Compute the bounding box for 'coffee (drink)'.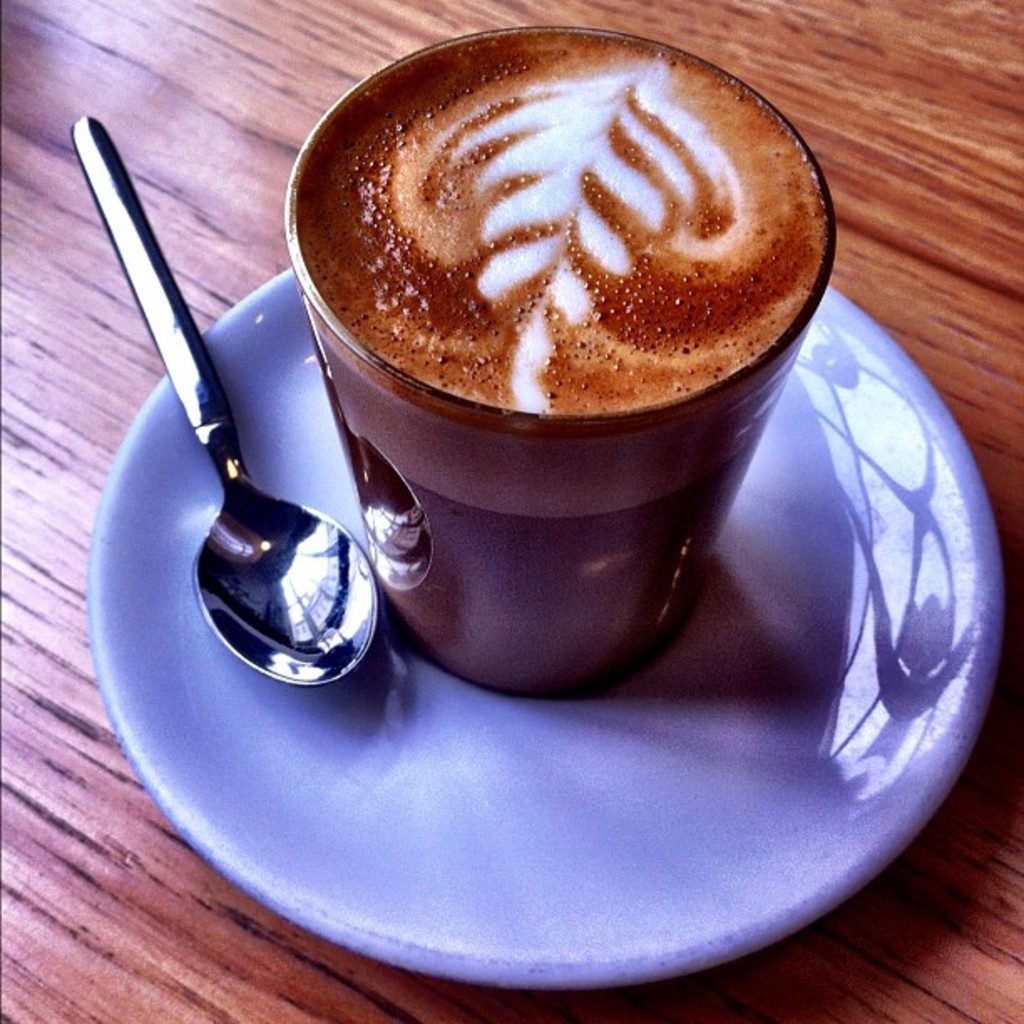
Rect(301, 38, 825, 420).
